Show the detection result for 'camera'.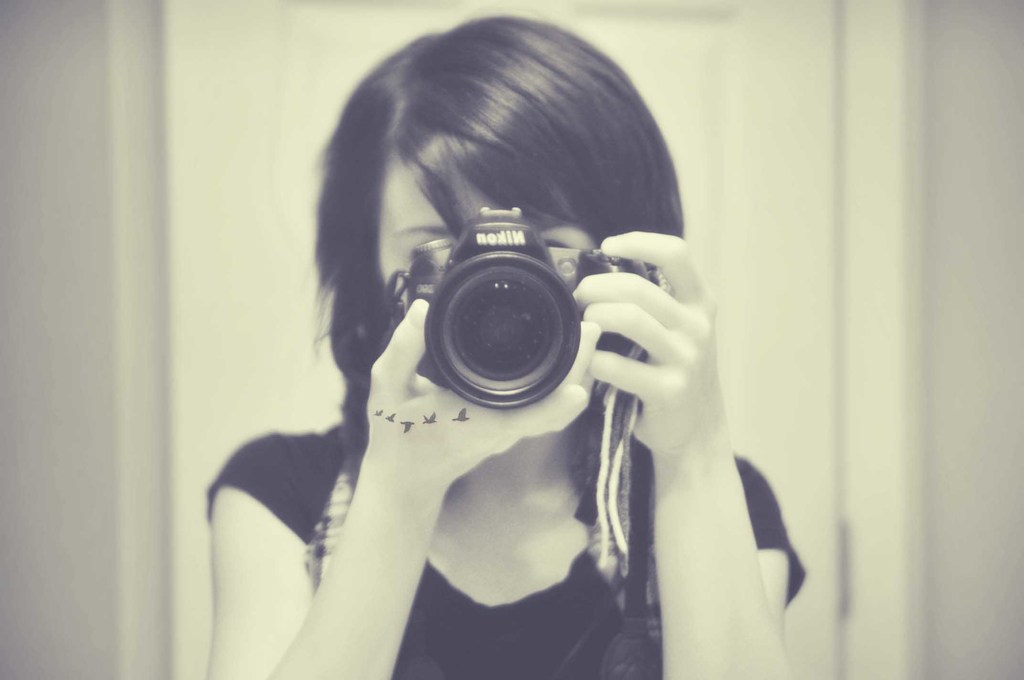
detection(407, 202, 660, 407).
